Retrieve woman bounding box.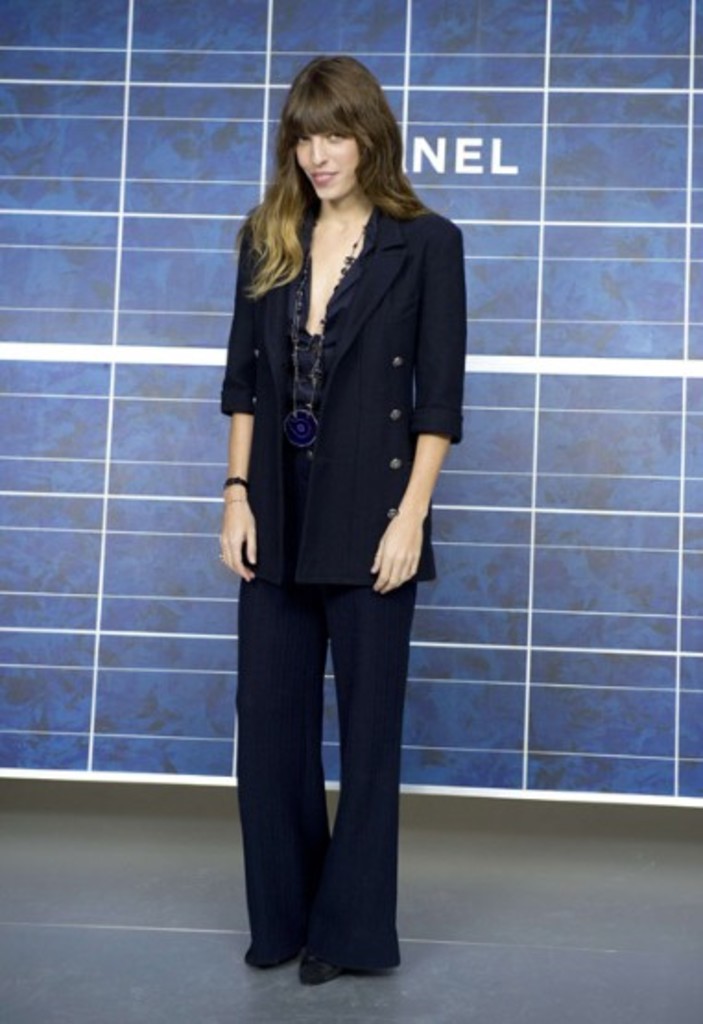
Bounding box: bbox(197, 48, 472, 987).
